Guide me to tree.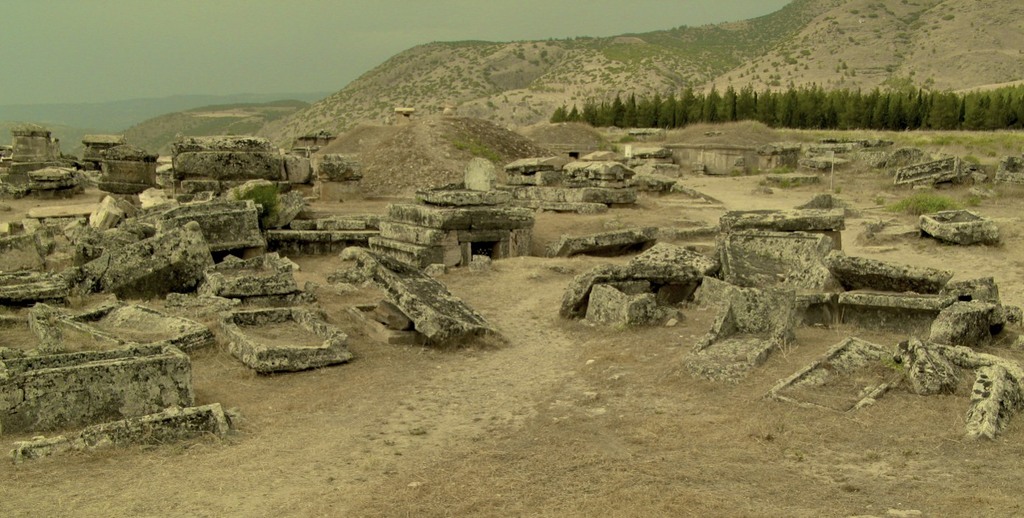
Guidance: x1=700, y1=84, x2=722, y2=125.
